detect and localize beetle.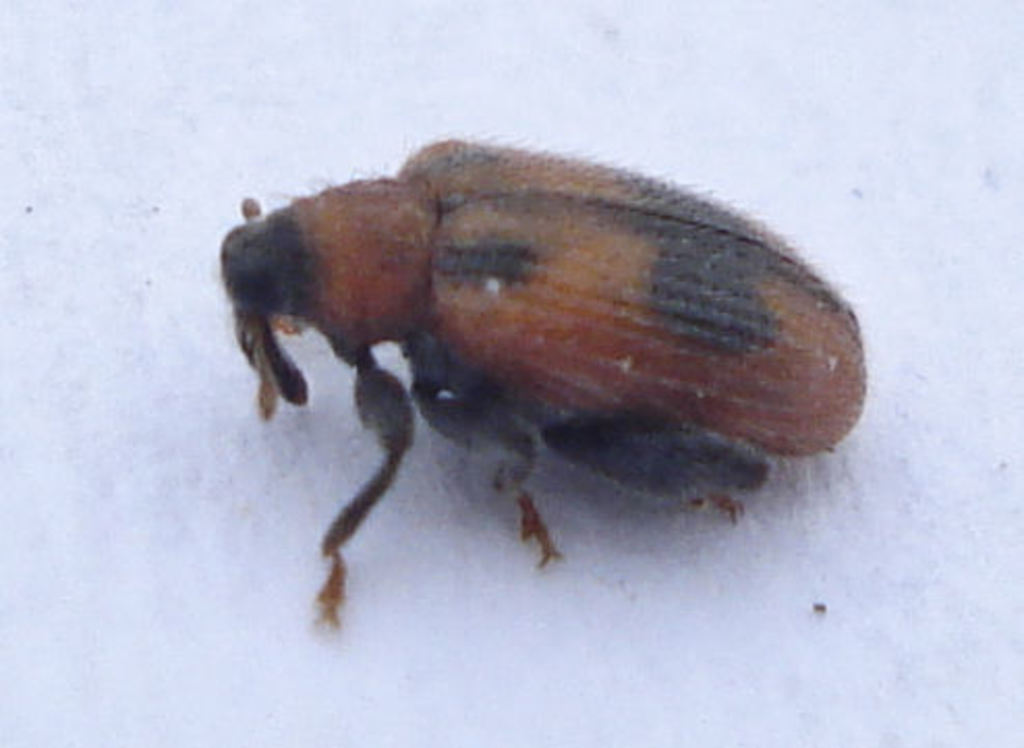
Localized at bbox=(218, 139, 906, 609).
